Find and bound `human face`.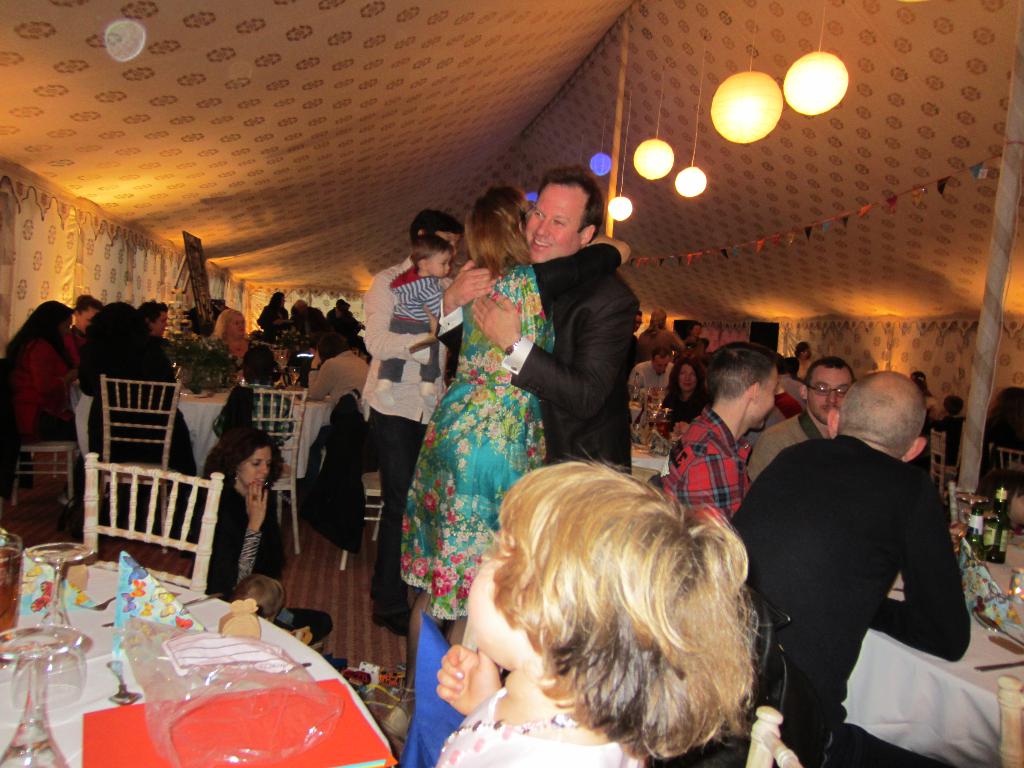
Bound: 464:555:527:664.
